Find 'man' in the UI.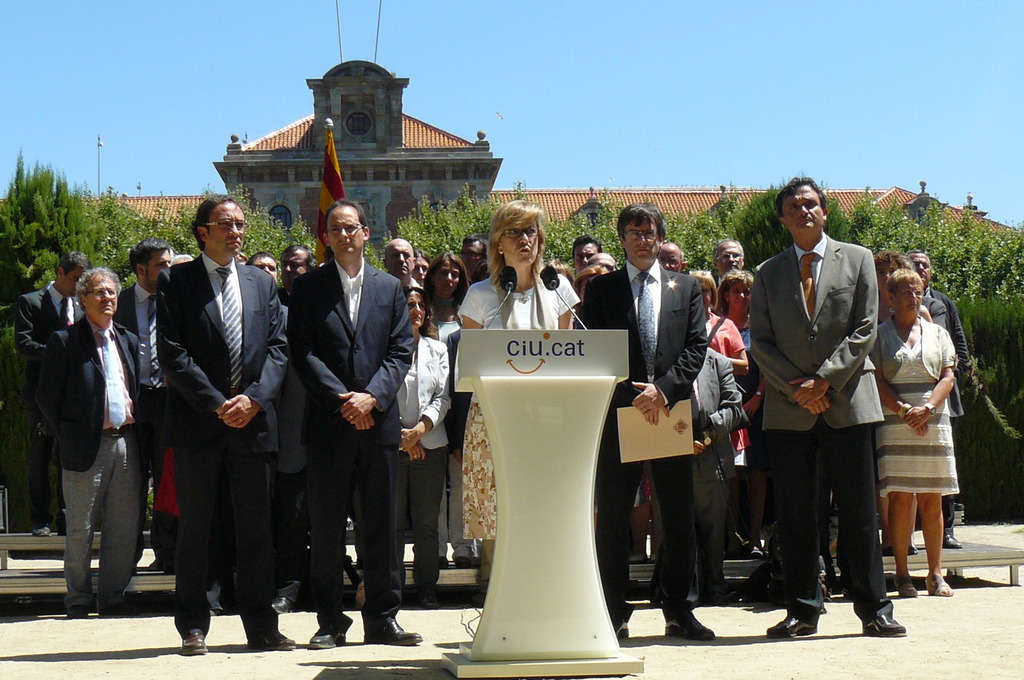
UI element at 657 243 683 273.
